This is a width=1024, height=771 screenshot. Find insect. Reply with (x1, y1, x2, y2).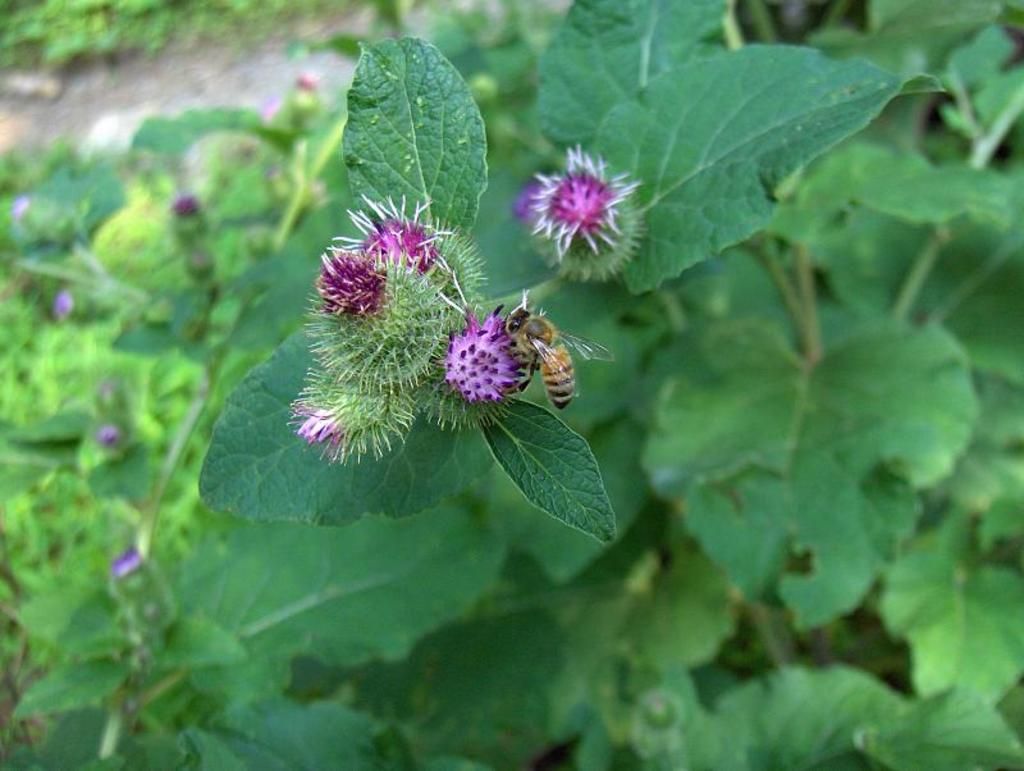
(507, 297, 609, 406).
